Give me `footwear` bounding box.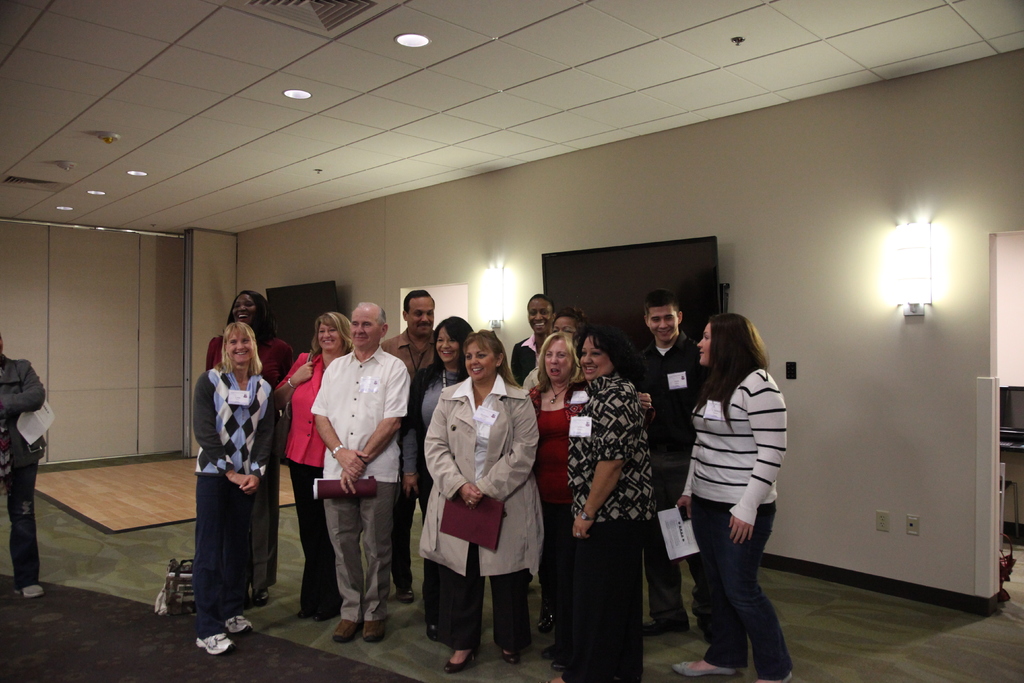
box(643, 617, 692, 638).
